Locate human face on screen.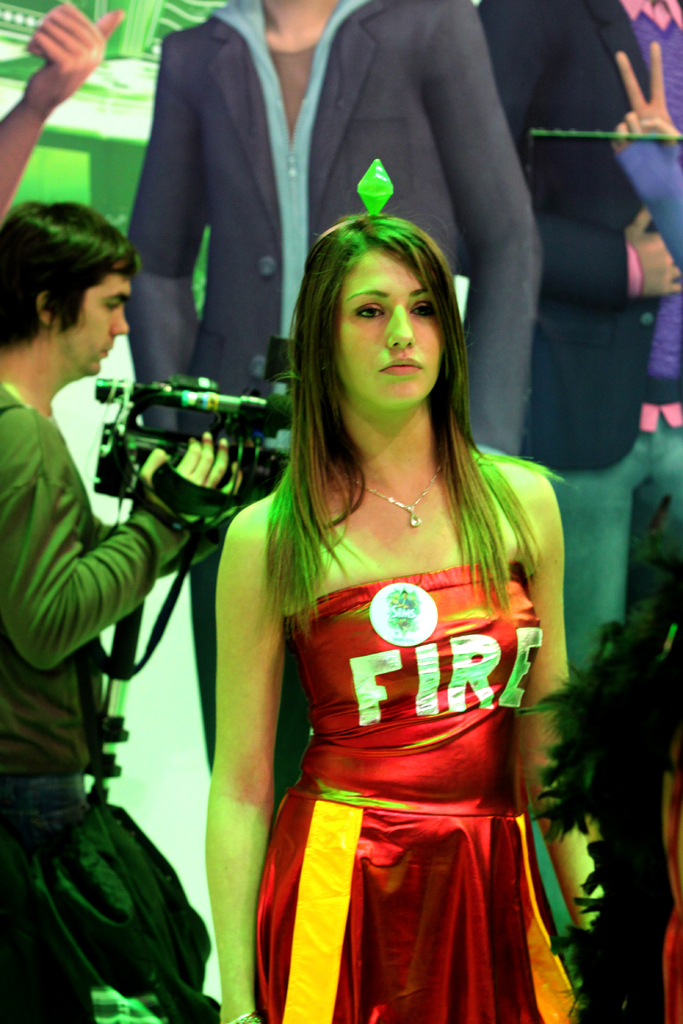
On screen at Rect(50, 273, 133, 375).
